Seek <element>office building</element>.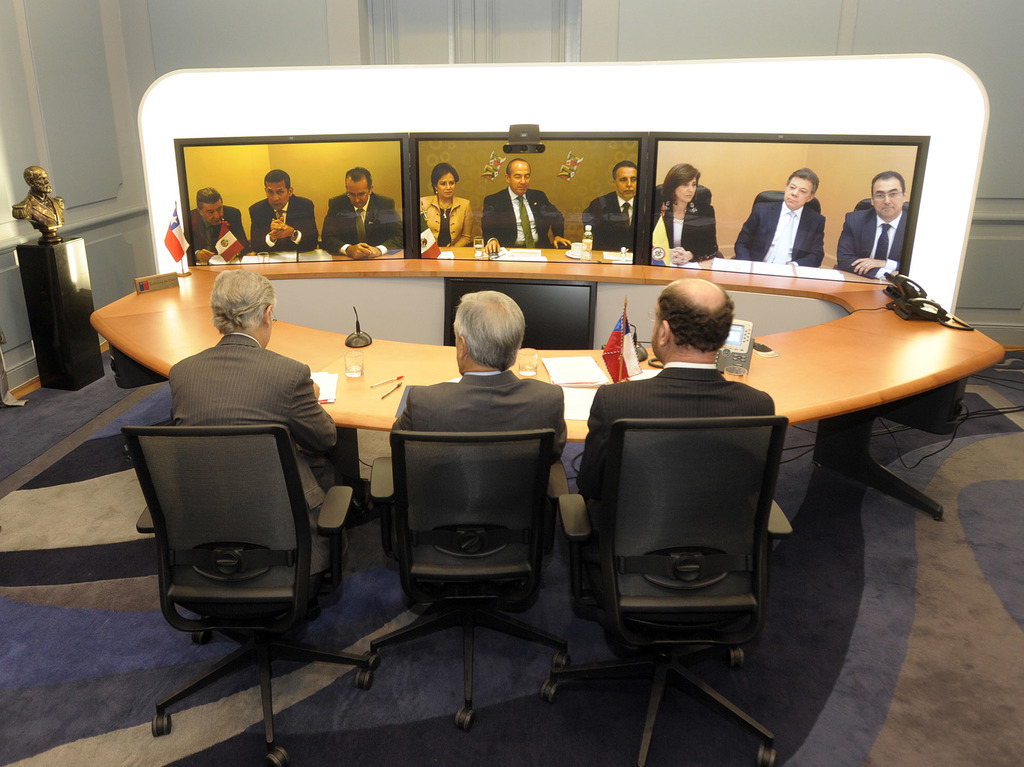
region(124, 0, 973, 720).
